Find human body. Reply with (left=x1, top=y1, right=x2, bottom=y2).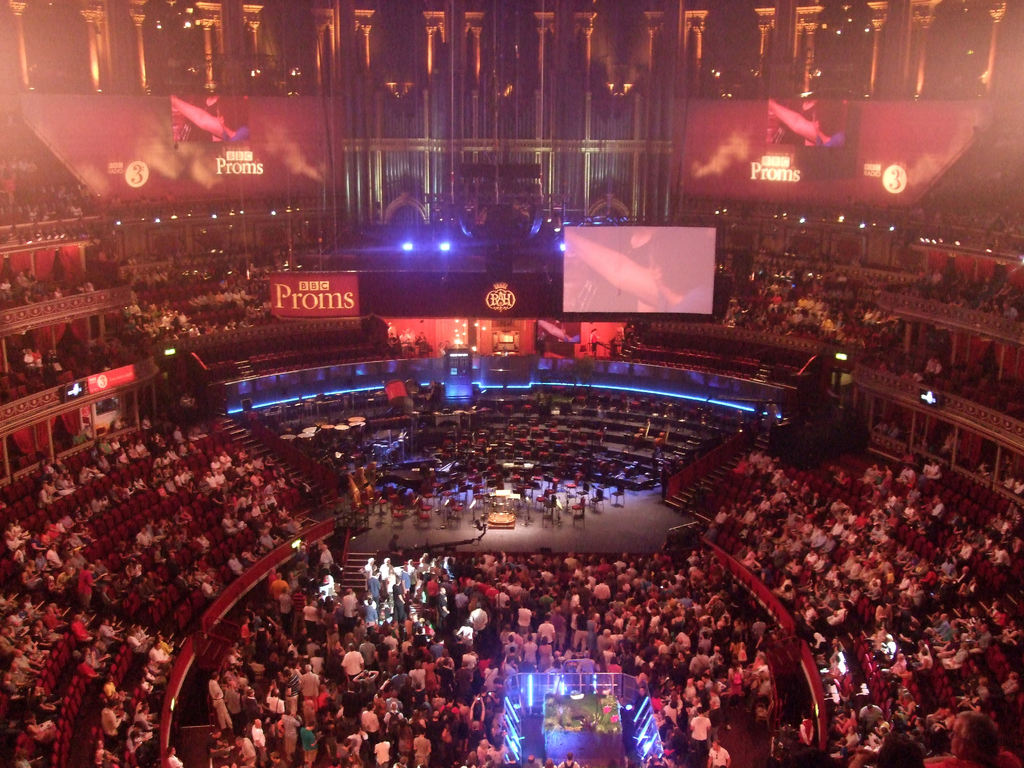
(left=684, top=552, right=696, bottom=562).
